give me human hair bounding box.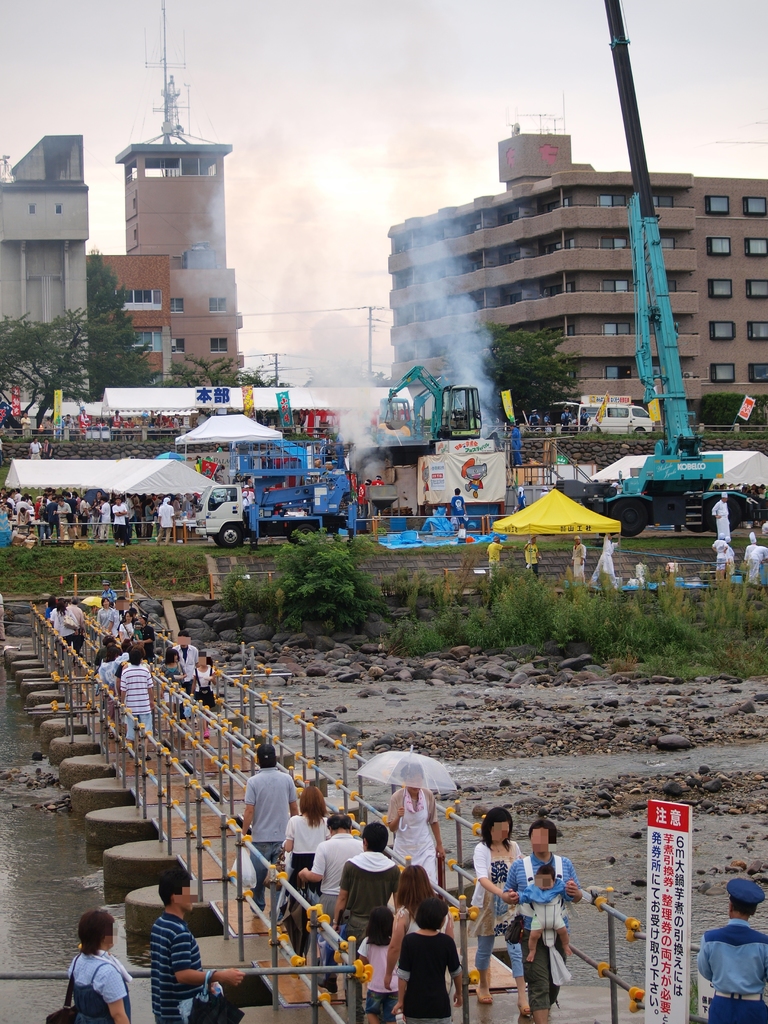
pyautogui.locateOnScreen(412, 901, 447, 931).
